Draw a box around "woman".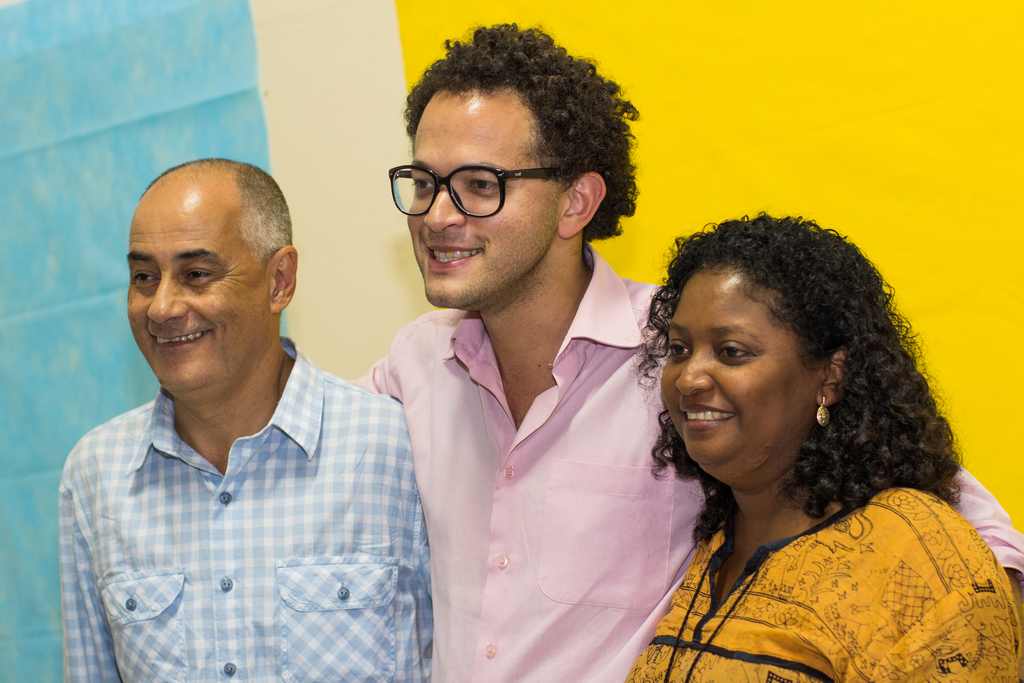
box(586, 206, 1006, 682).
